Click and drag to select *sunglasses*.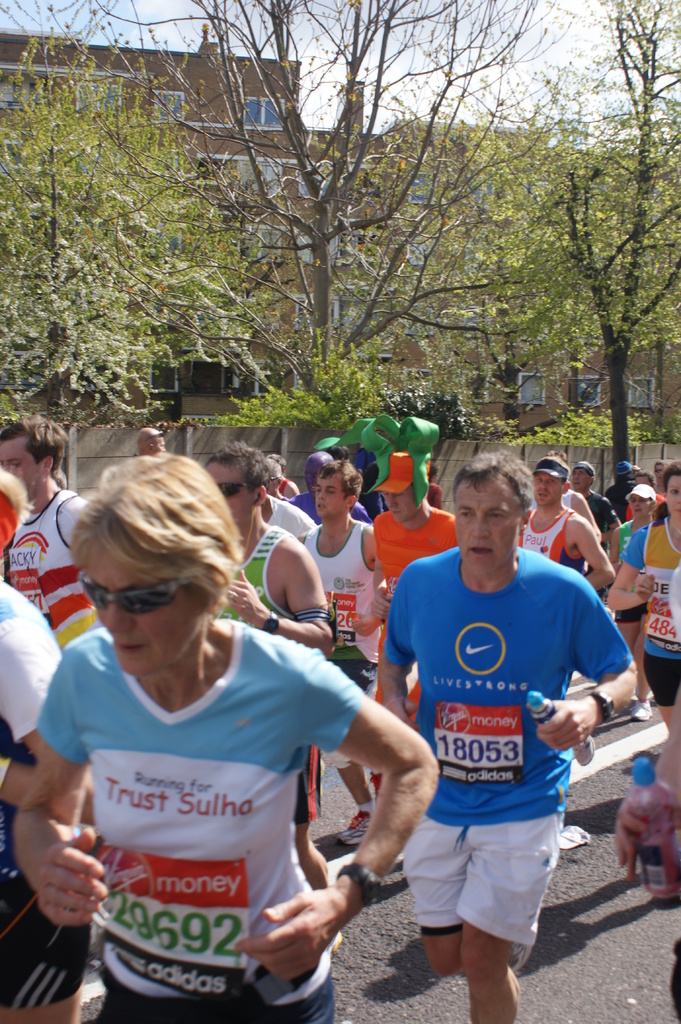
Selection: rect(77, 575, 179, 620).
